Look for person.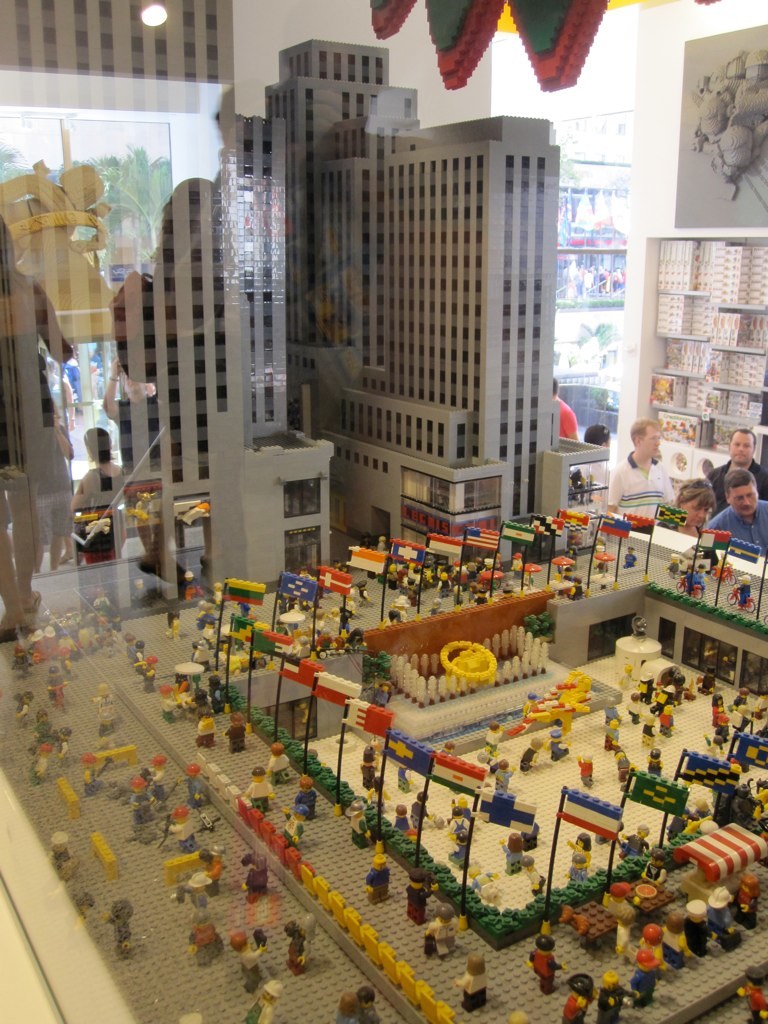
Found: [x1=701, y1=470, x2=767, y2=542].
